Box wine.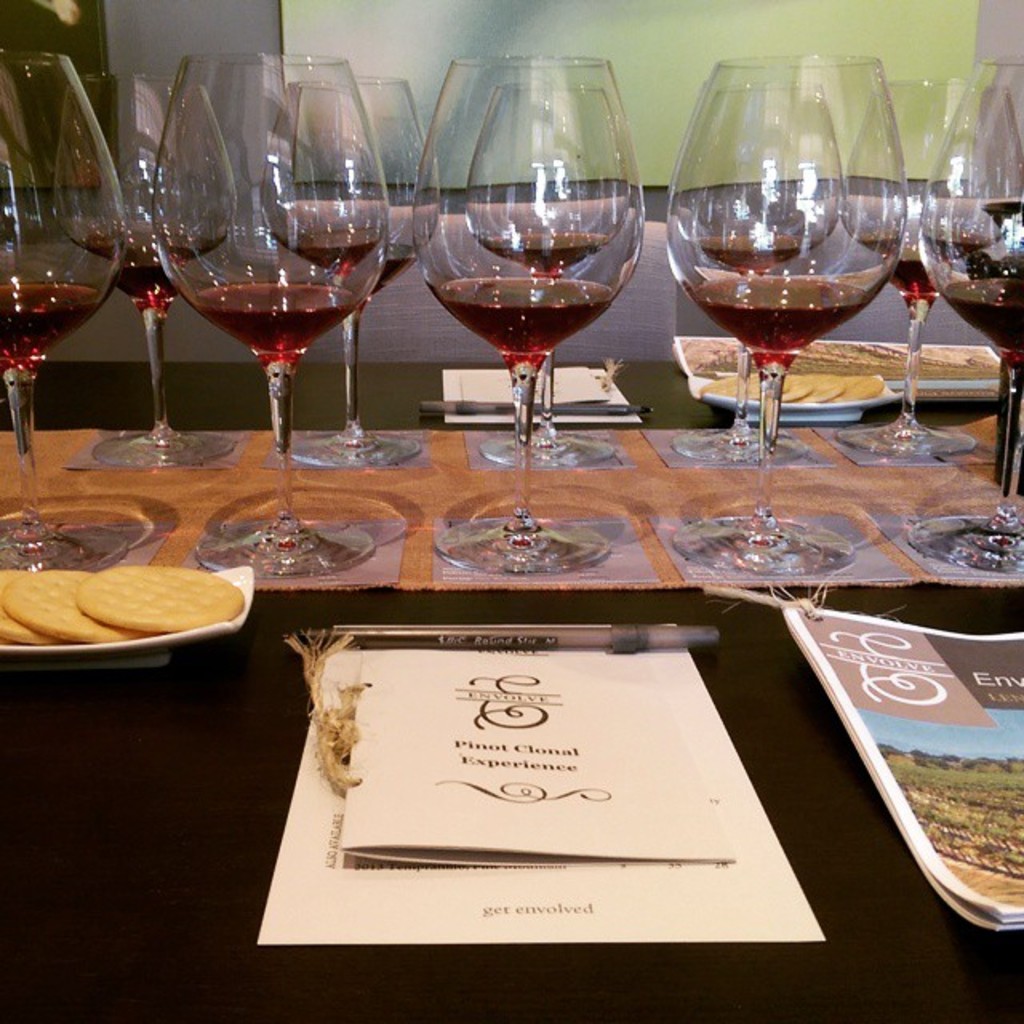
251 221 386 282.
